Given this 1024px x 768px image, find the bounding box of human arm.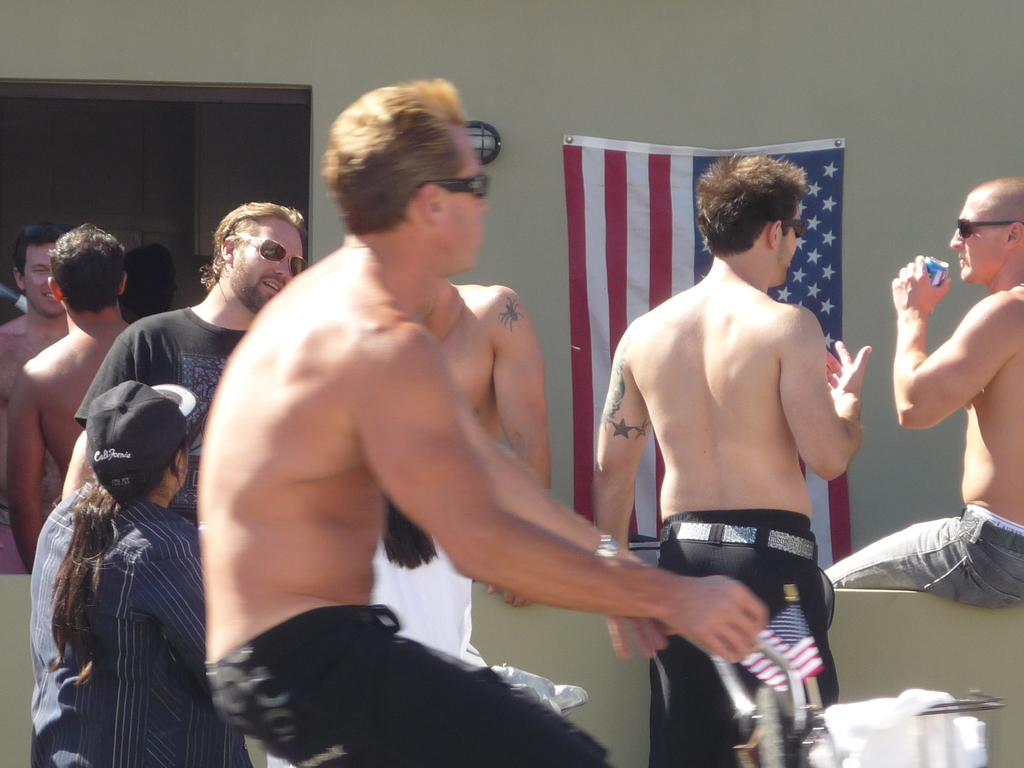
(351,326,771,662).
